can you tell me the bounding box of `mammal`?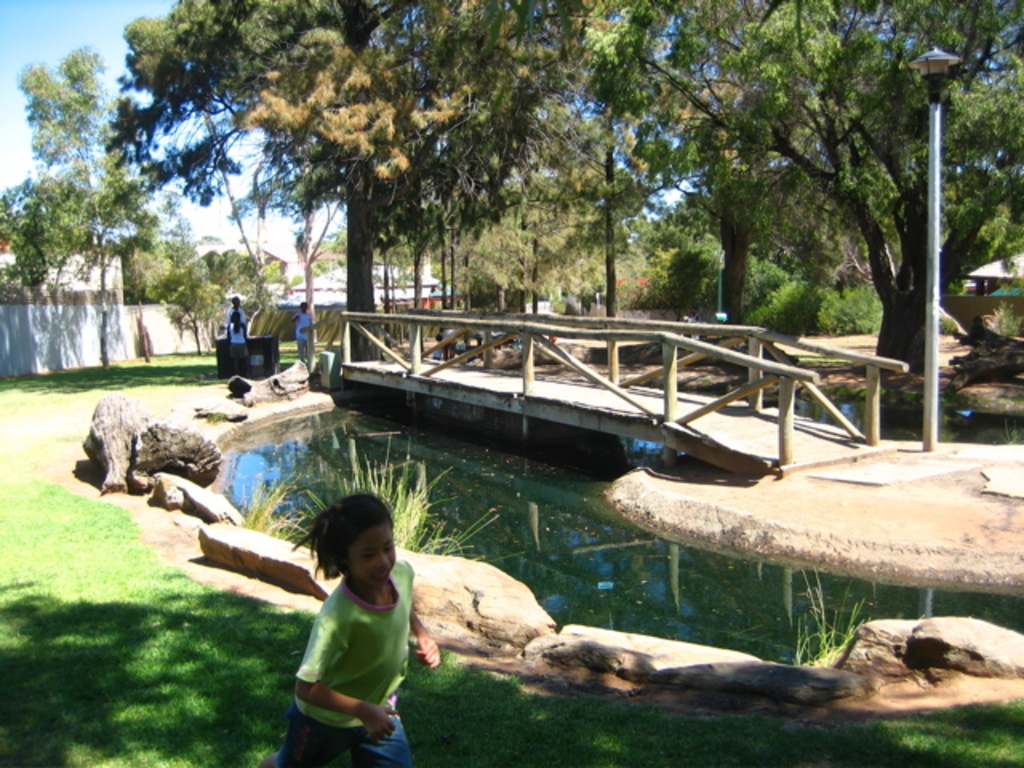
<region>226, 296, 248, 325</region>.
